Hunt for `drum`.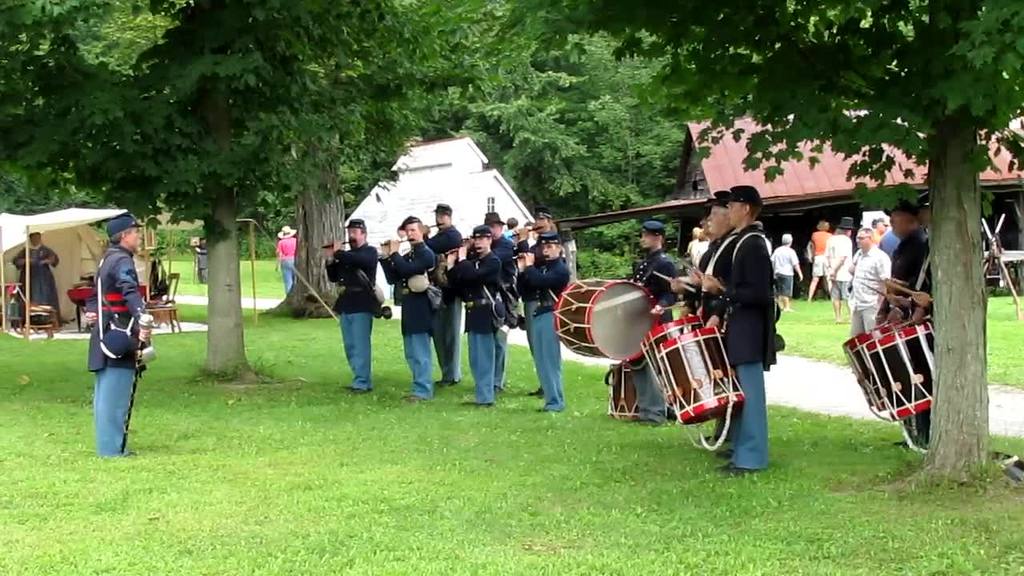
Hunted down at [842, 322, 902, 411].
